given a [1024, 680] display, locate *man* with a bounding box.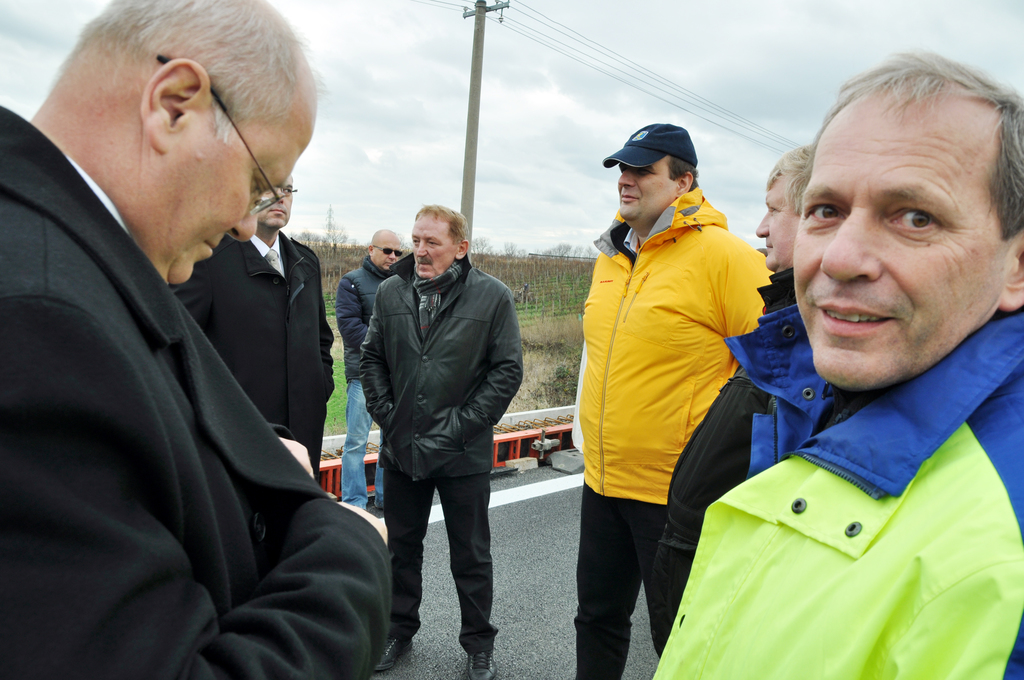
Located: detection(335, 223, 398, 514).
